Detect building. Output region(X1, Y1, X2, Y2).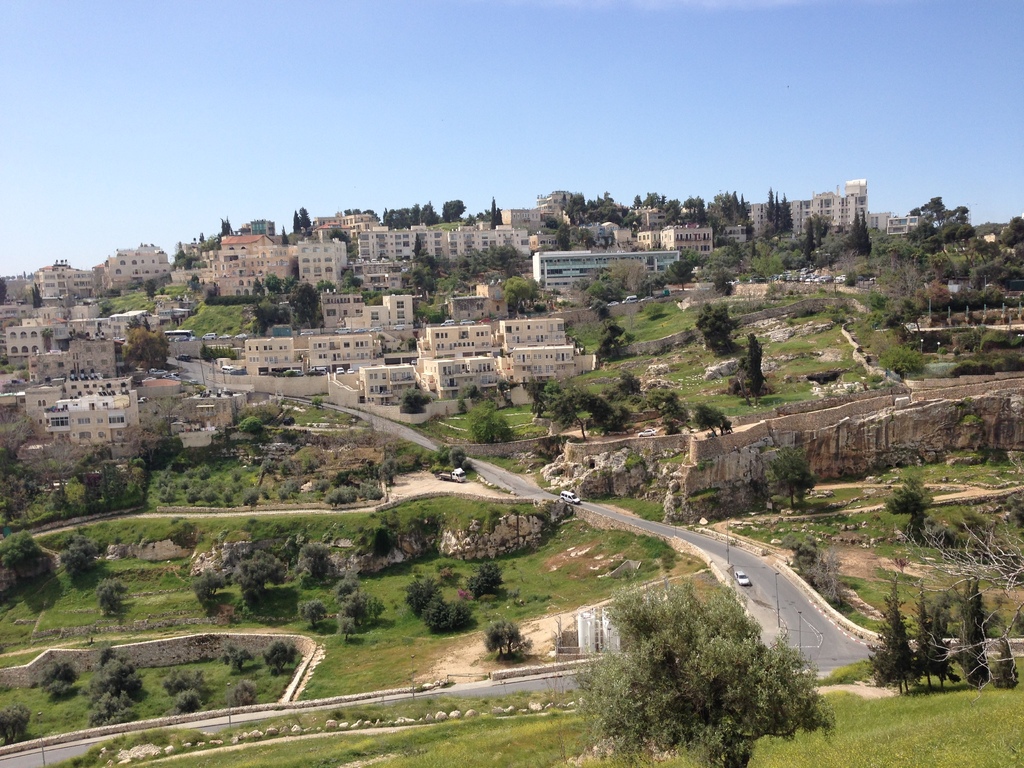
region(250, 337, 294, 373).
